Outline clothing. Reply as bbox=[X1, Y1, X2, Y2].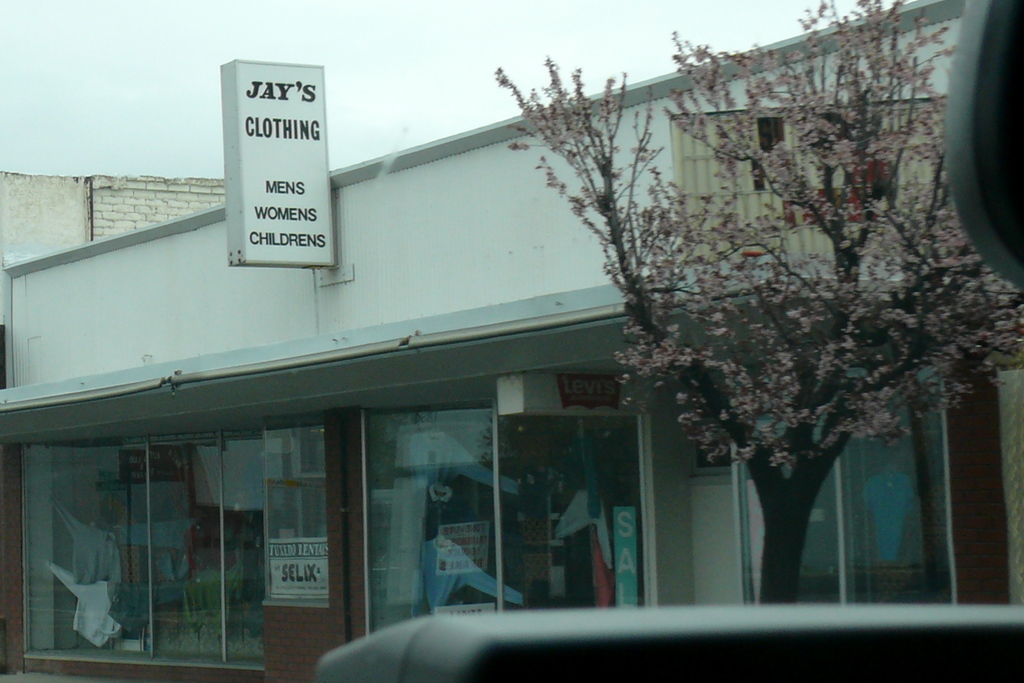
bbox=[857, 473, 917, 561].
